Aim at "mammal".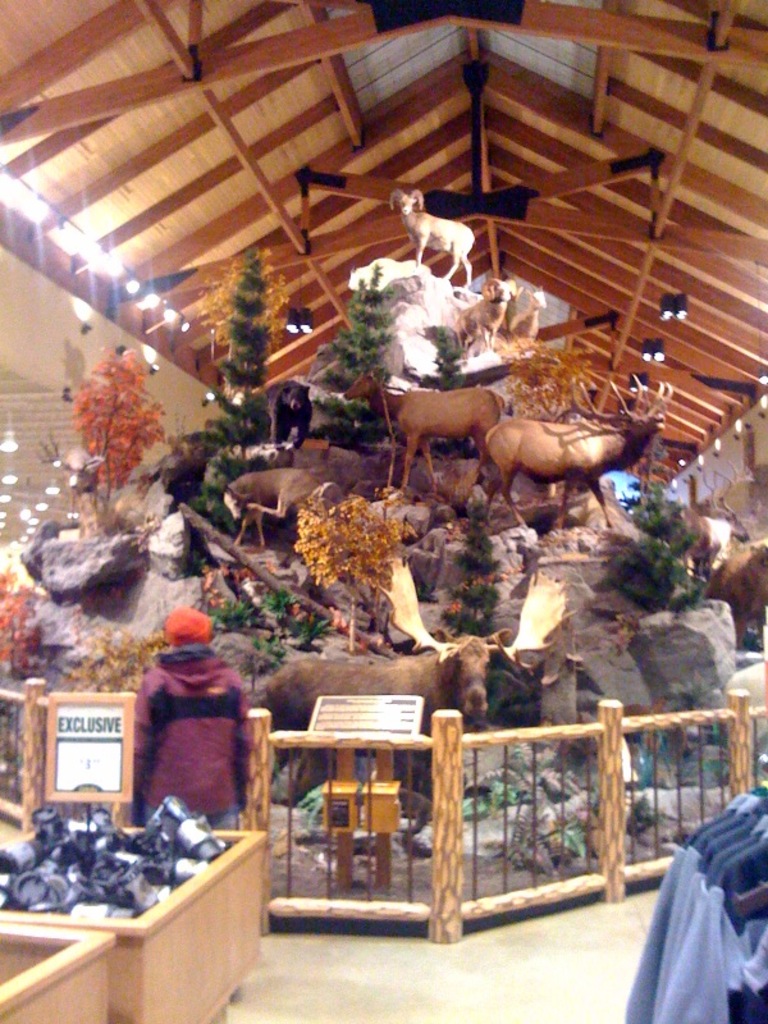
Aimed at rect(221, 466, 335, 553).
